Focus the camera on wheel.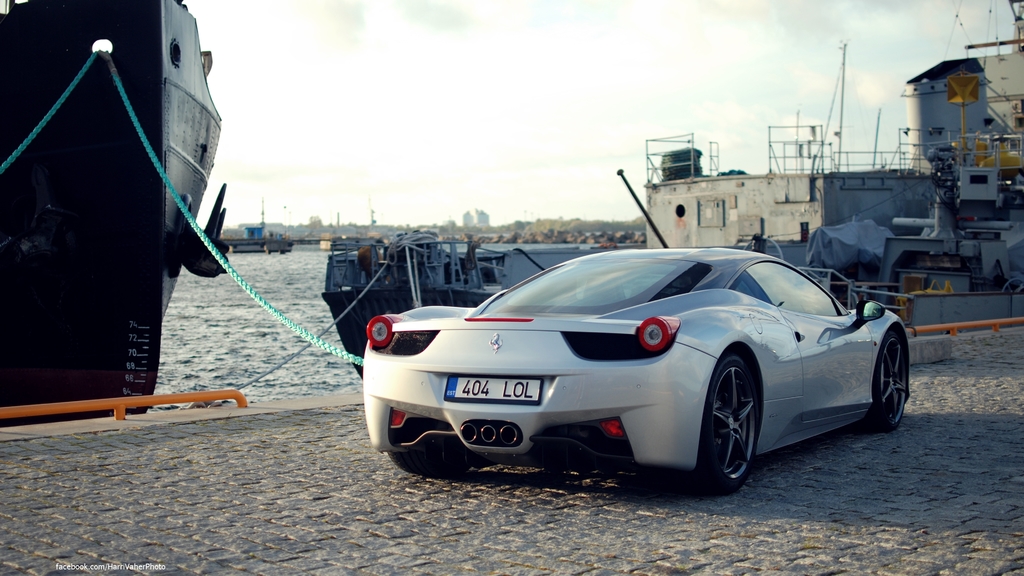
Focus region: x1=701 y1=355 x2=755 y2=494.
